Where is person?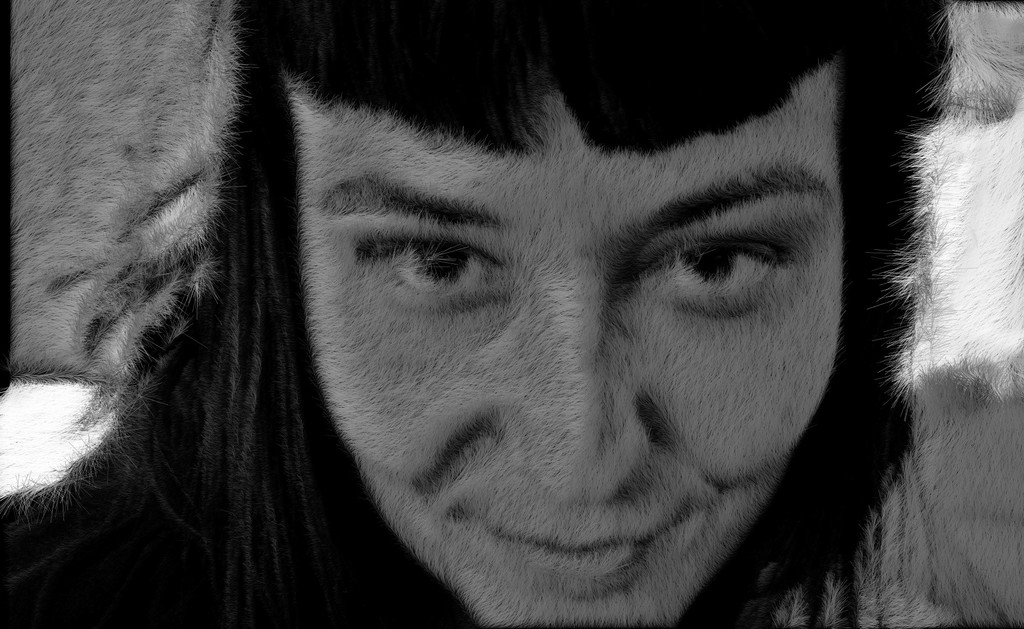
pyautogui.locateOnScreen(0, 8, 1023, 620).
